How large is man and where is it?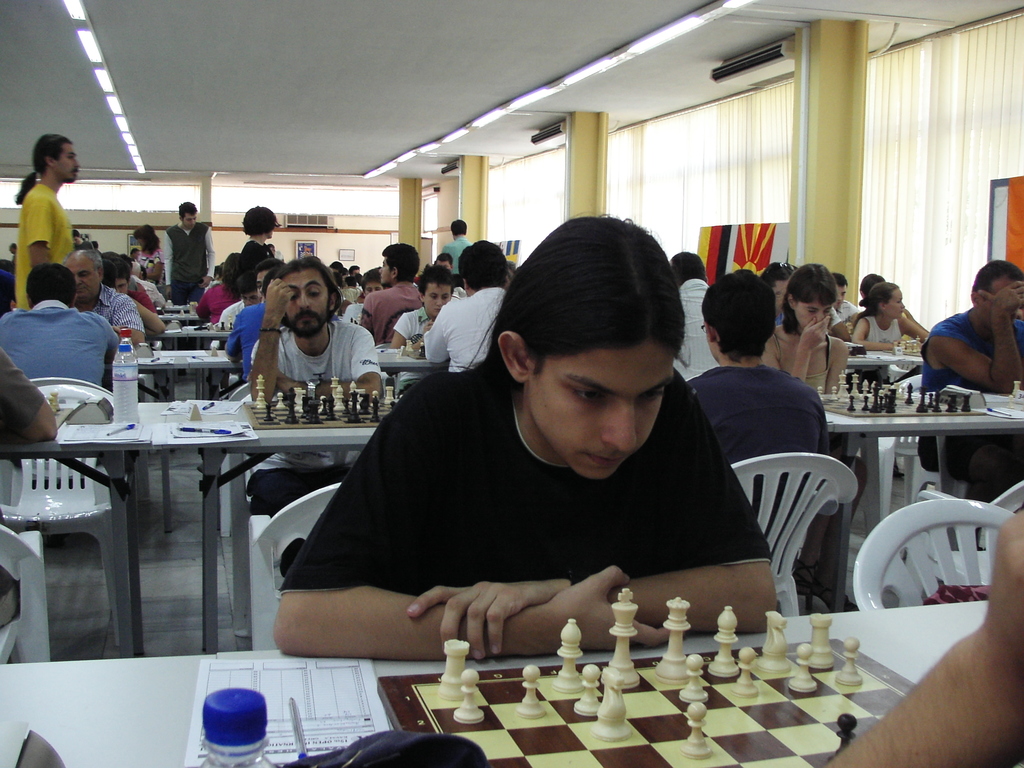
Bounding box: 338:276:360:300.
